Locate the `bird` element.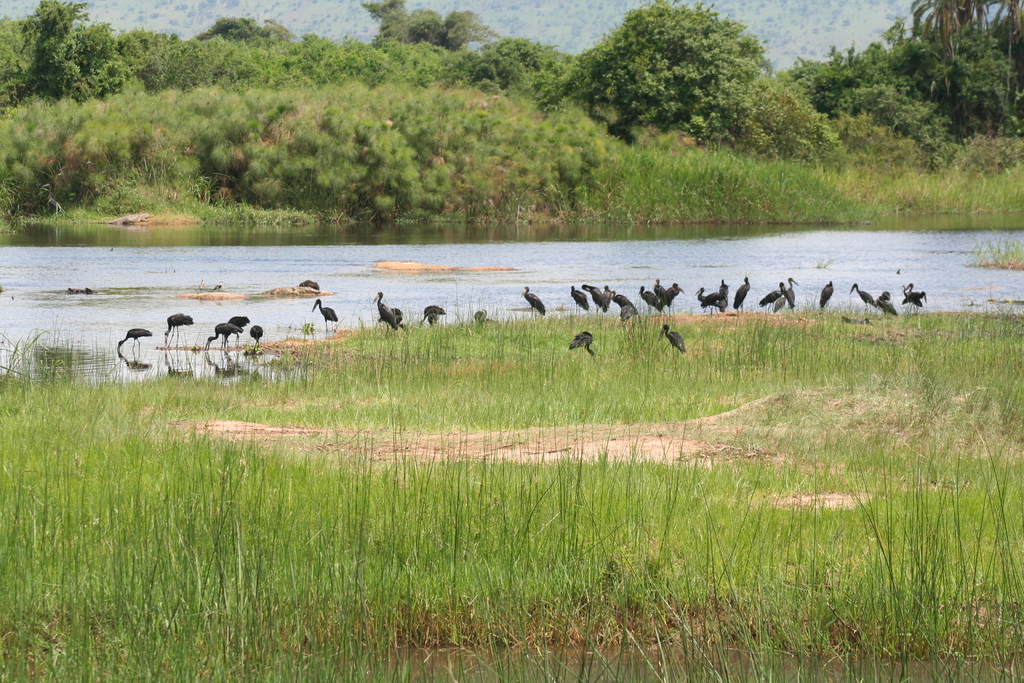
Element bbox: region(226, 315, 248, 349).
